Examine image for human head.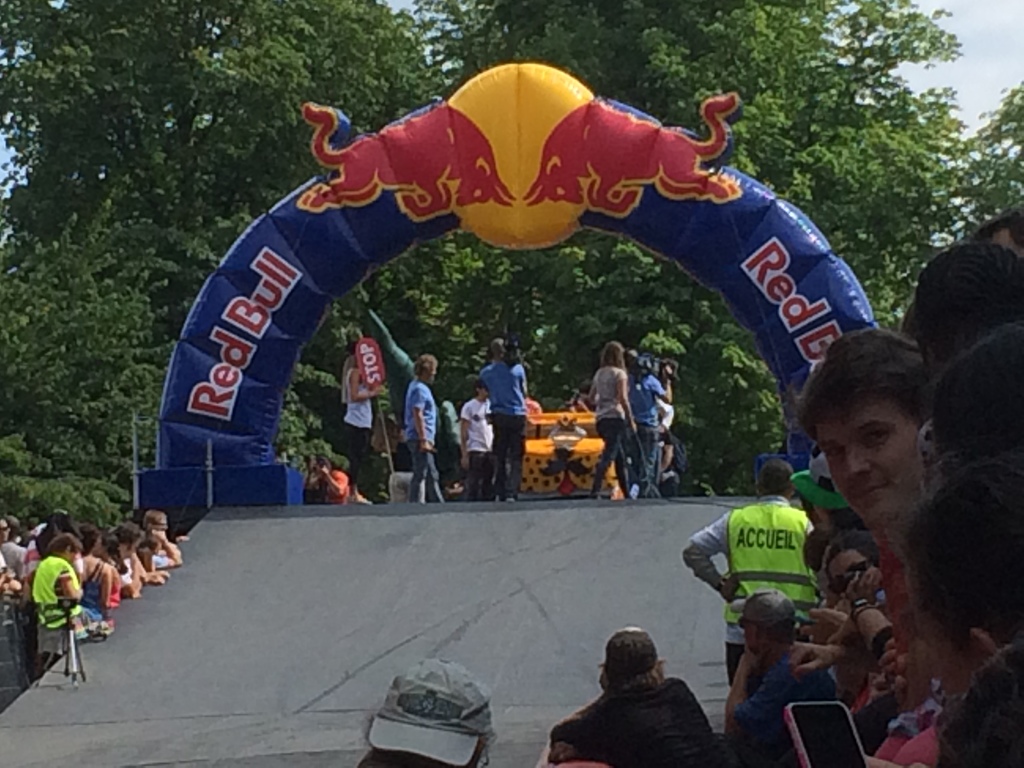
Examination result: <region>759, 458, 800, 505</region>.
